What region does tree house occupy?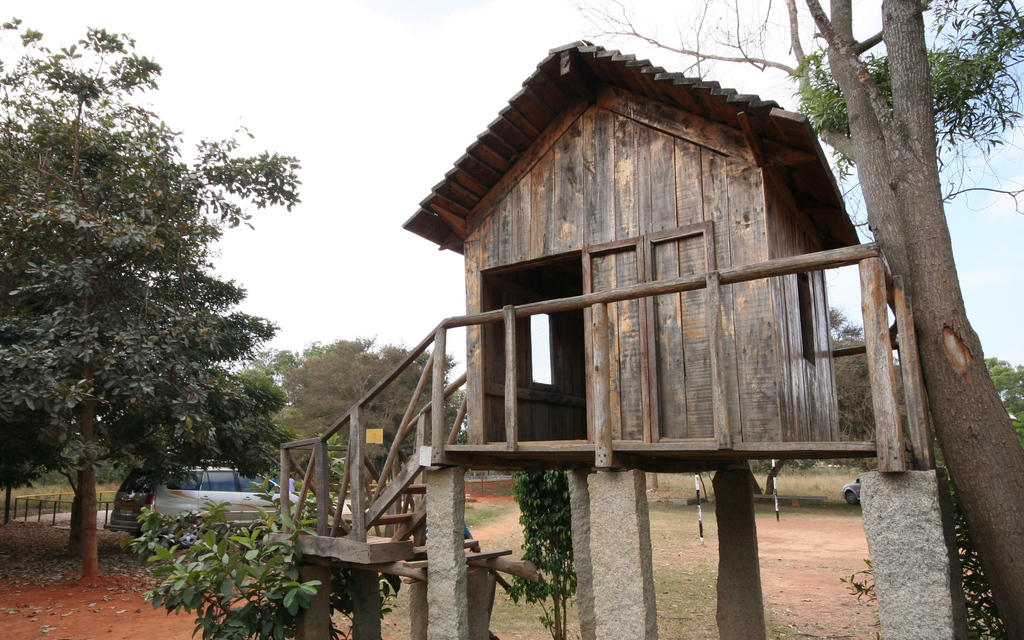
<region>261, 35, 938, 639</region>.
